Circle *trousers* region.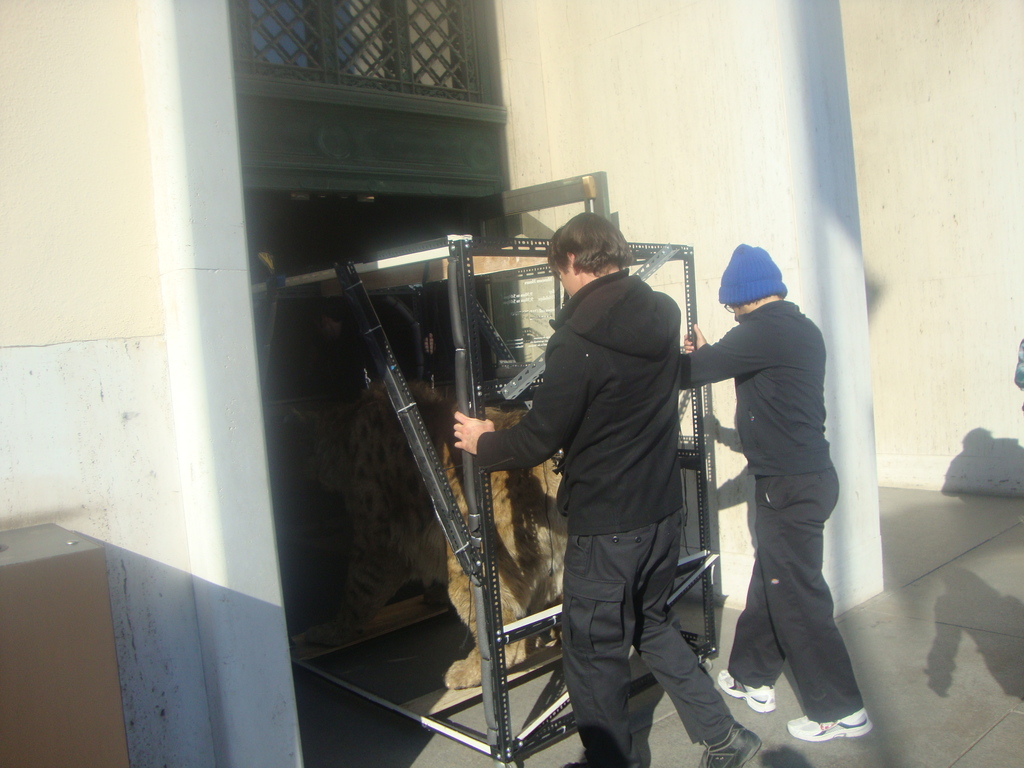
Region: bbox(561, 518, 737, 767).
